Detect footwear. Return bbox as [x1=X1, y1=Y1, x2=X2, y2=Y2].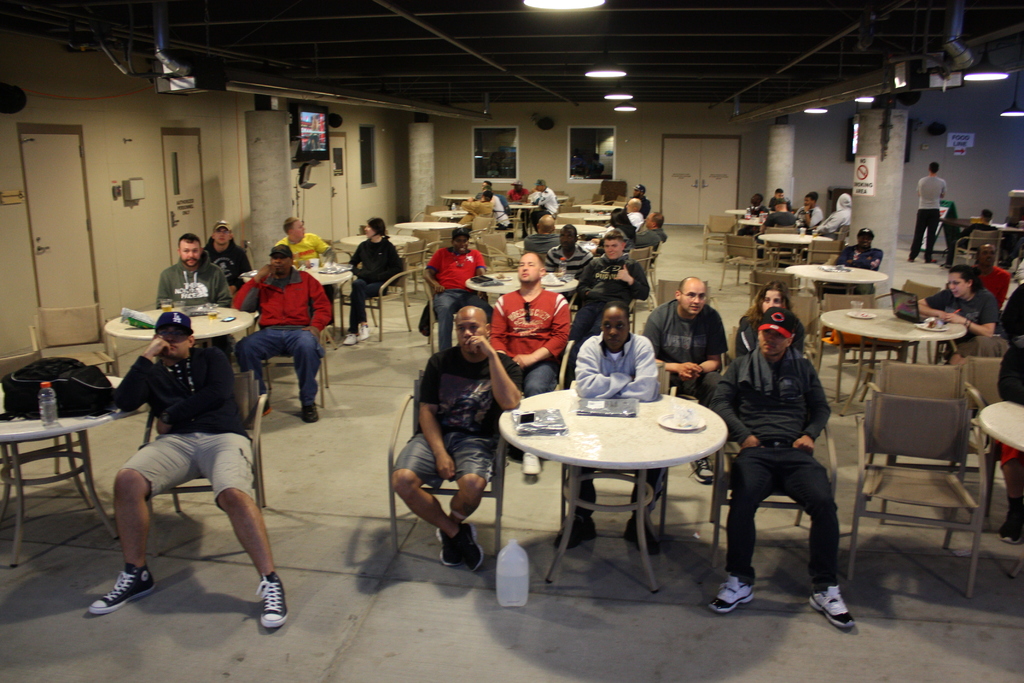
[x1=247, y1=394, x2=271, y2=431].
